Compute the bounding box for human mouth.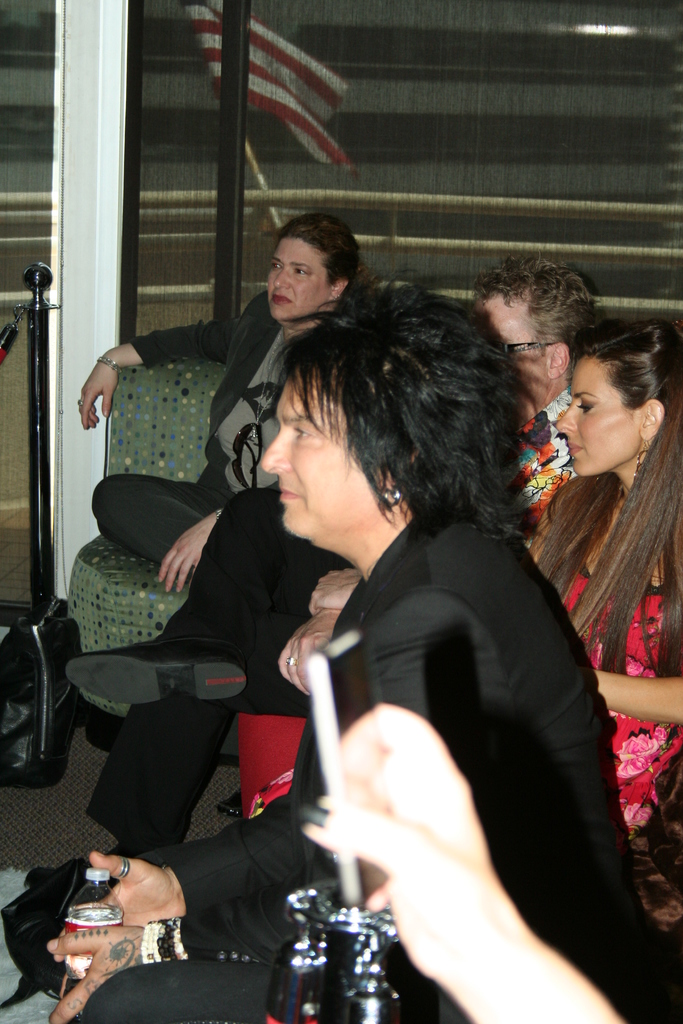
(left=272, top=292, right=292, bottom=304).
